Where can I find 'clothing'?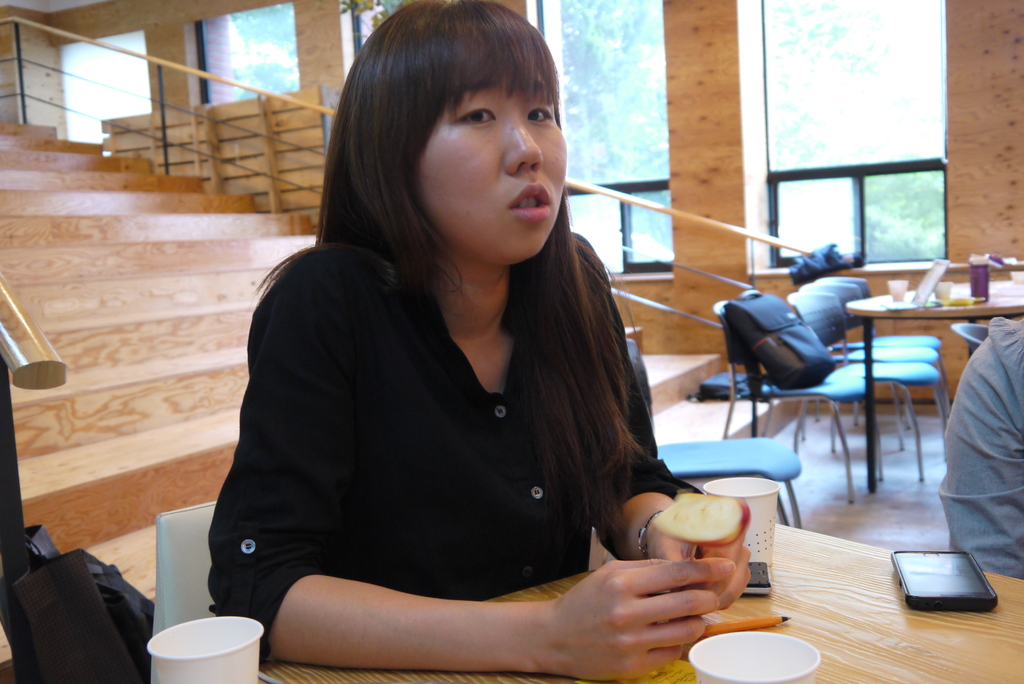
You can find it at [x1=196, y1=241, x2=696, y2=661].
